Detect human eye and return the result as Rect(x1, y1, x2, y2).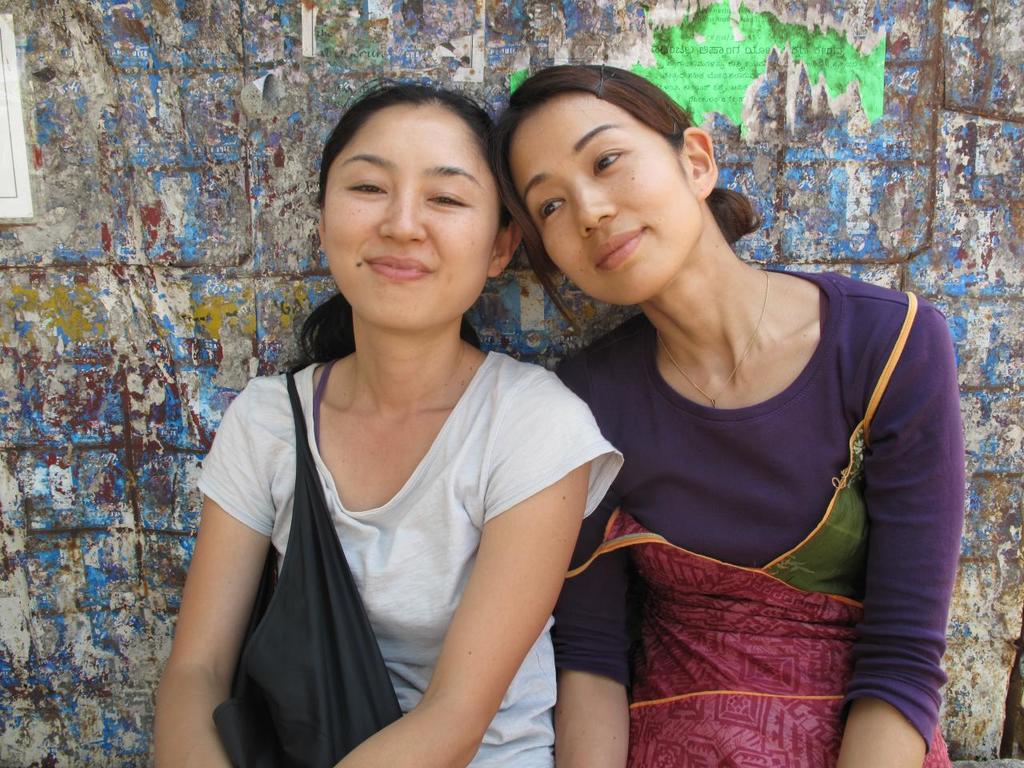
Rect(347, 172, 389, 202).
